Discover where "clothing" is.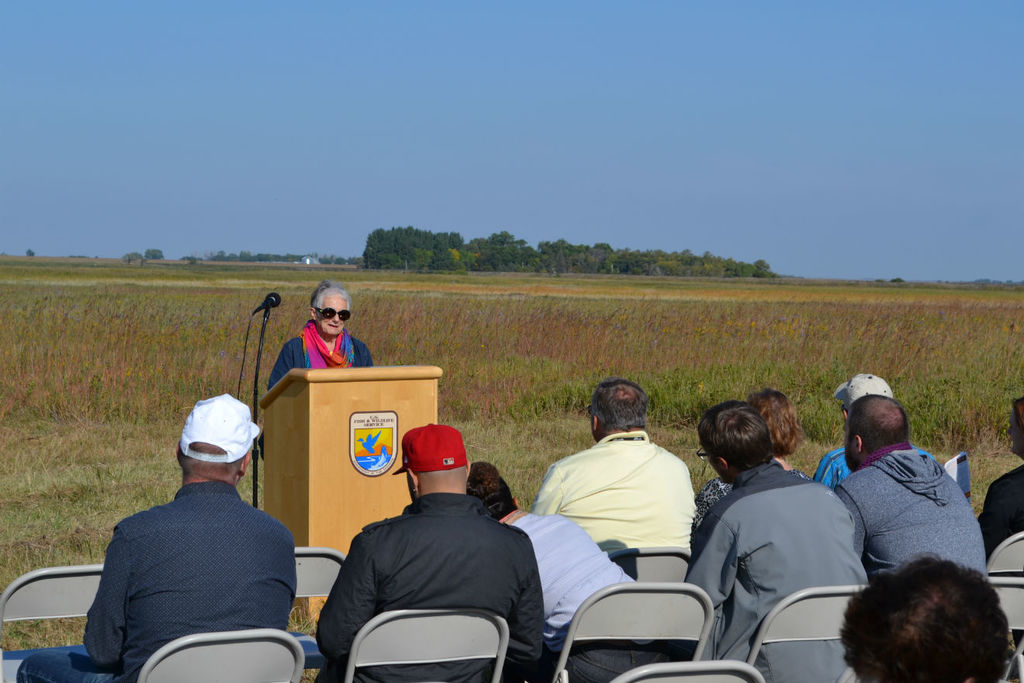
Discovered at 978/459/1023/558.
